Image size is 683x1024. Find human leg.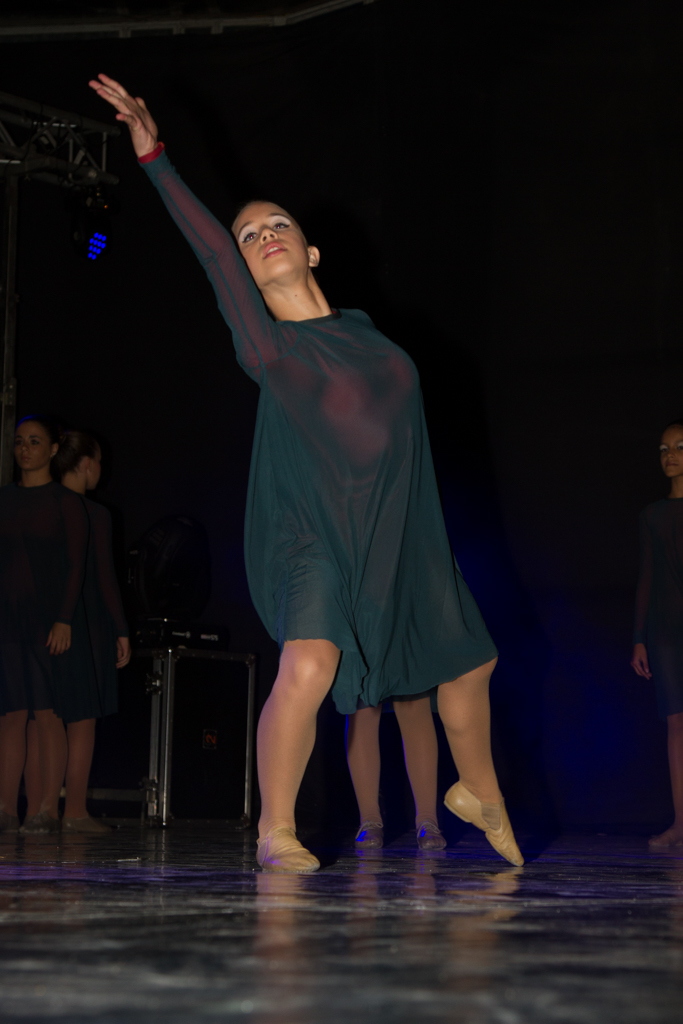
rect(440, 666, 523, 867).
